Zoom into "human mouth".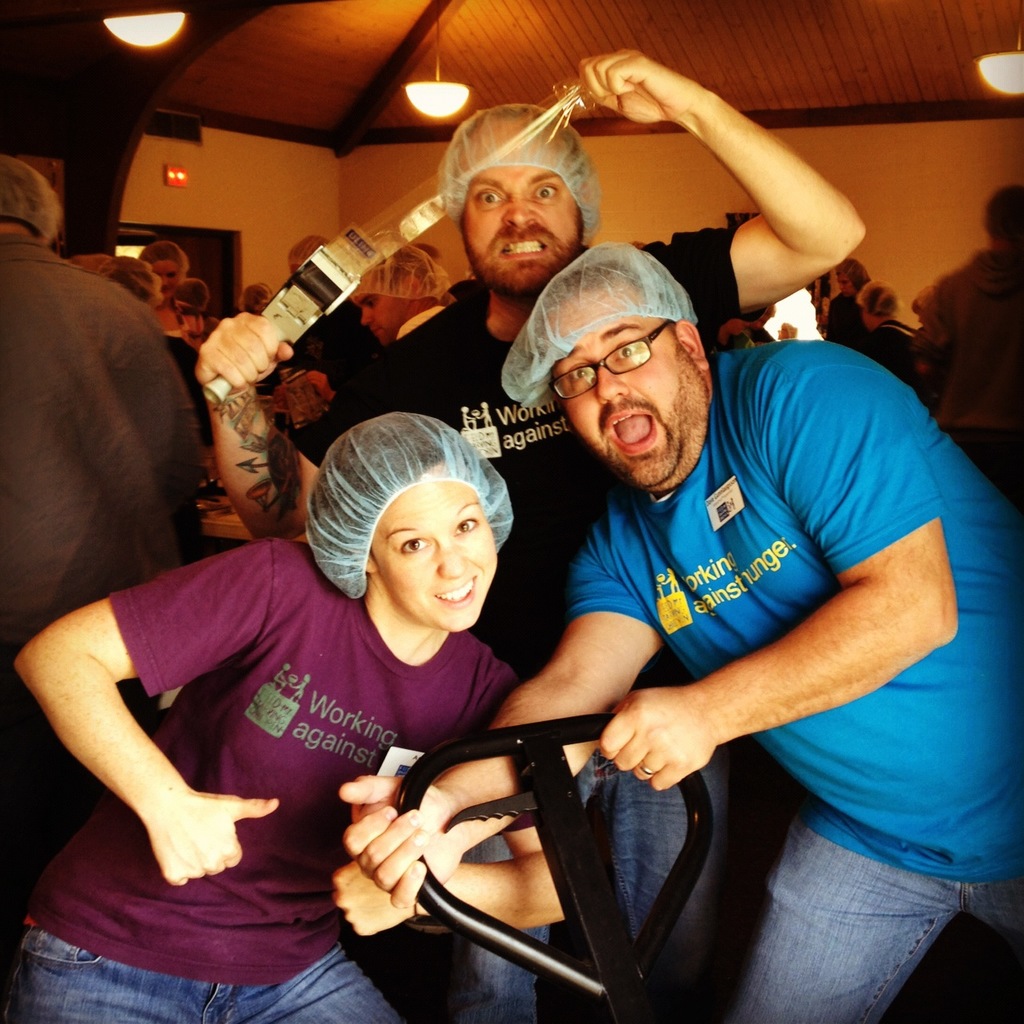
Zoom target: pyautogui.locateOnScreen(604, 408, 659, 457).
